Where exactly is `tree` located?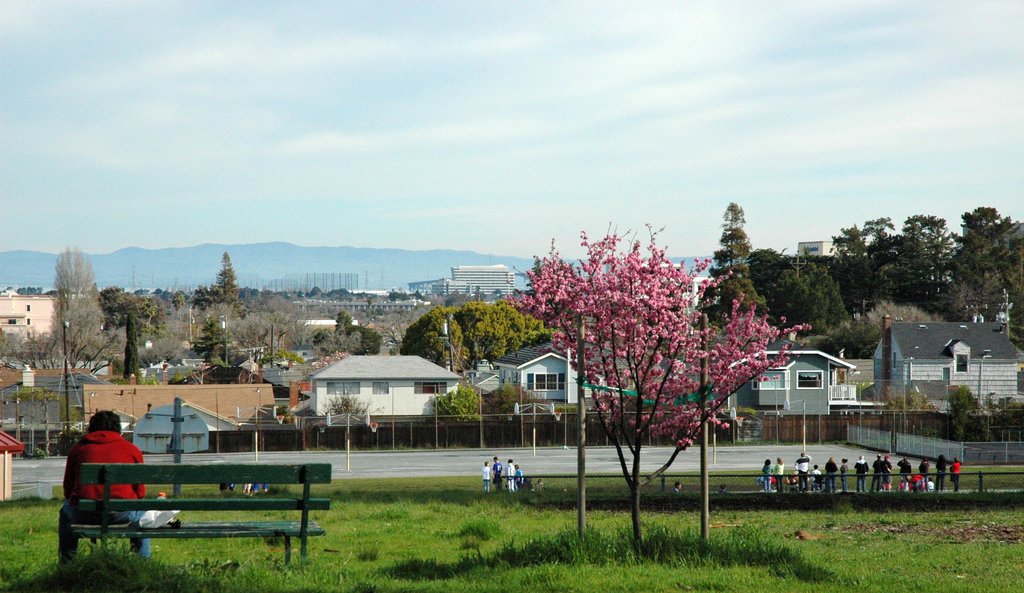
Its bounding box is (104, 282, 166, 379).
